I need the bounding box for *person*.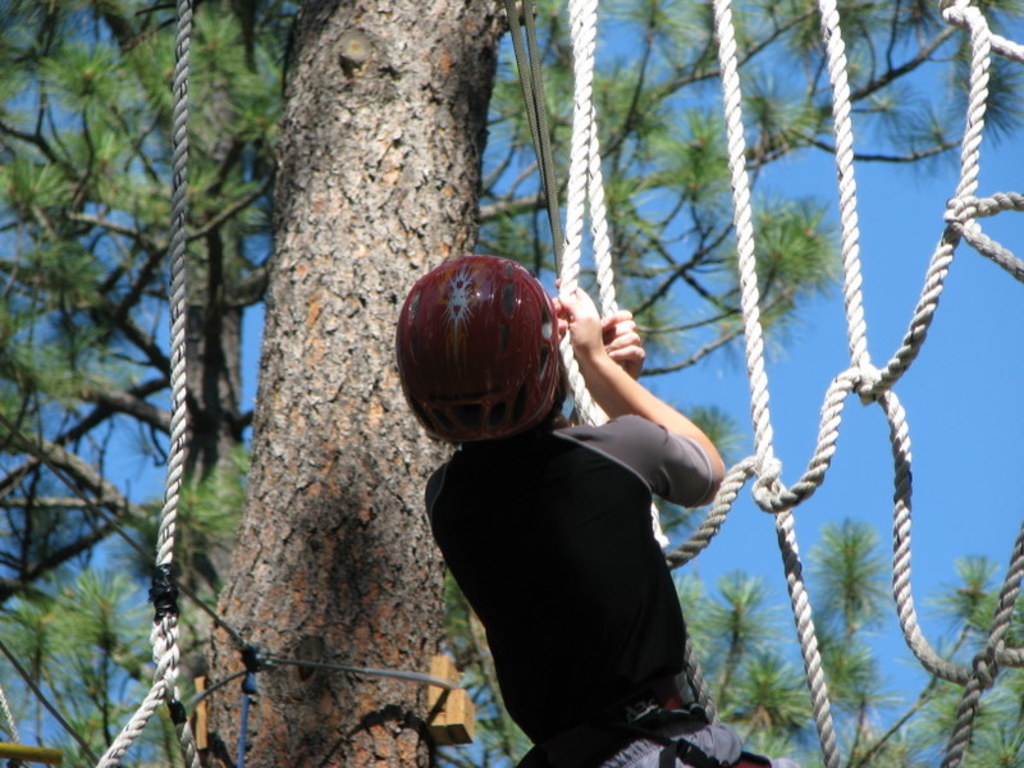
Here it is: l=407, t=247, r=716, b=730.
